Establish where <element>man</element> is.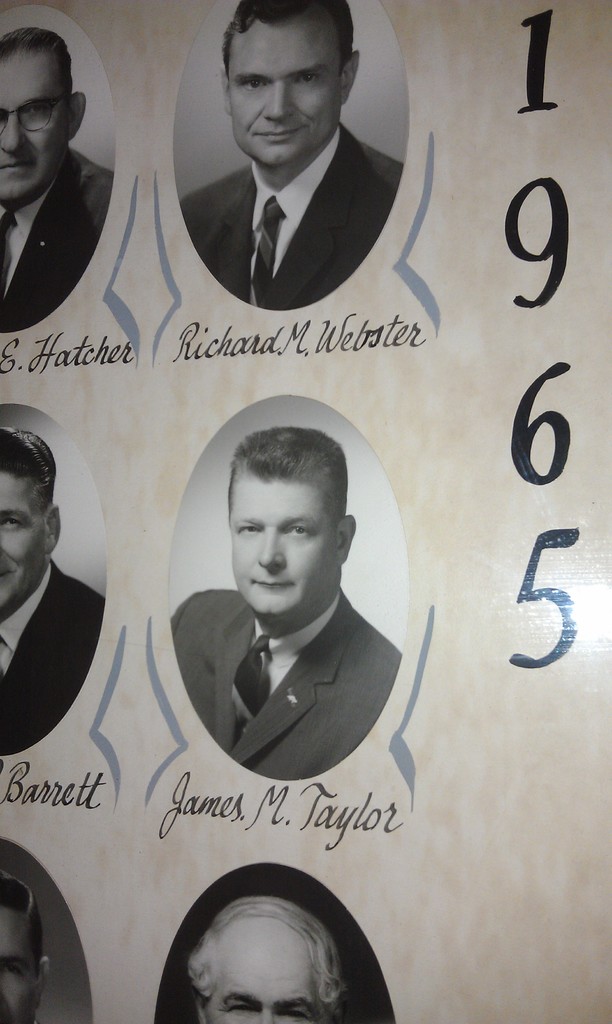
Established at 0 426 108 755.
